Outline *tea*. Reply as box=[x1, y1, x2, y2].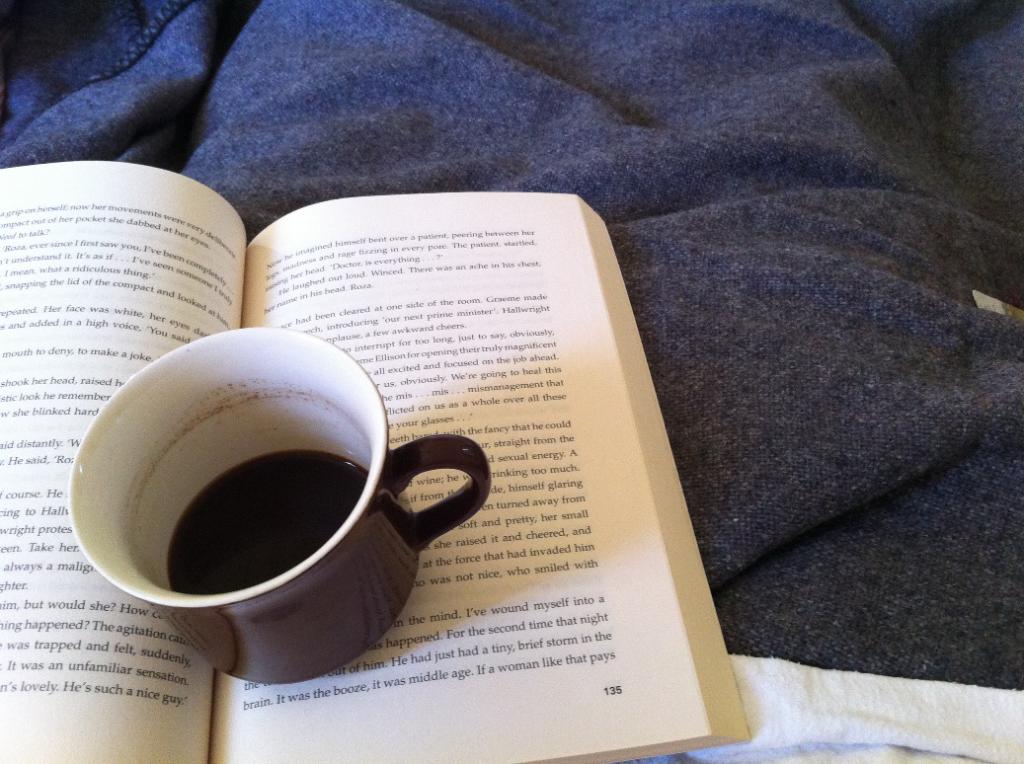
box=[169, 445, 366, 597].
